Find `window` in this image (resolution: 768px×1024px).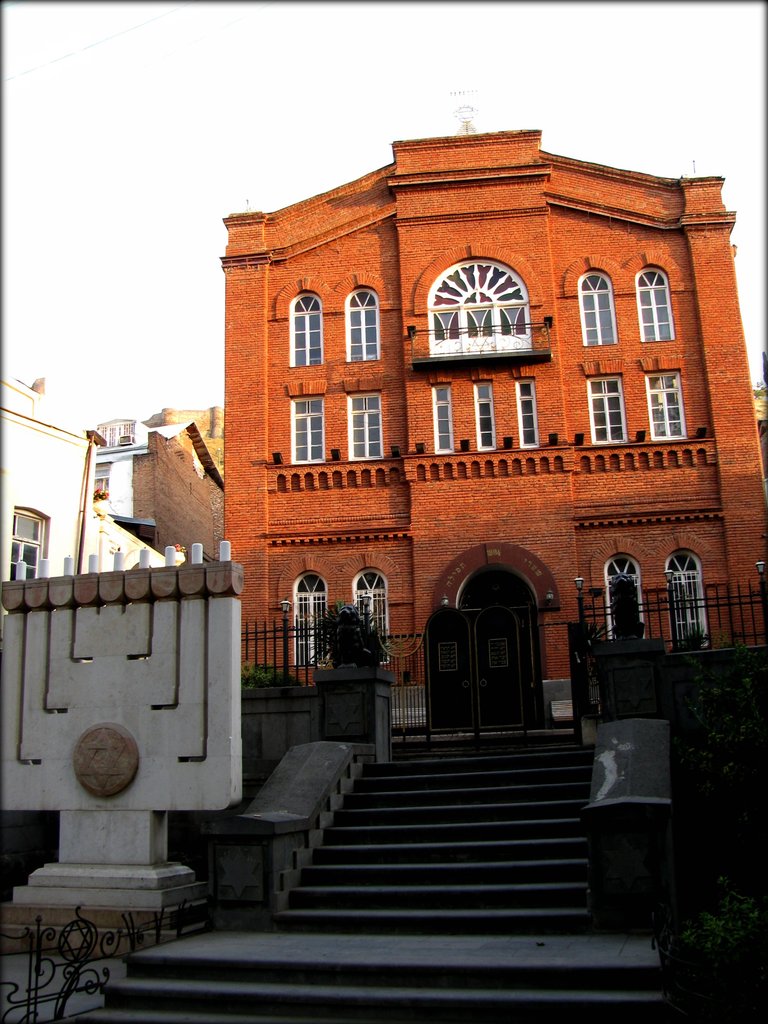
locate(9, 503, 49, 586).
